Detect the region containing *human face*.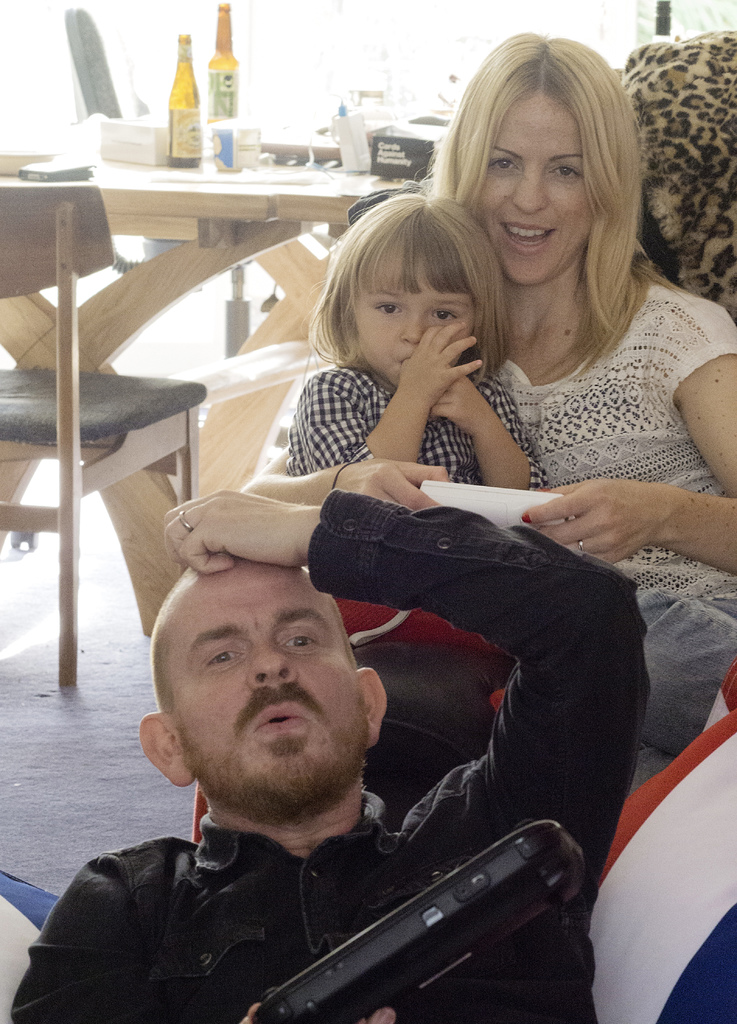
rect(174, 561, 353, 801).
